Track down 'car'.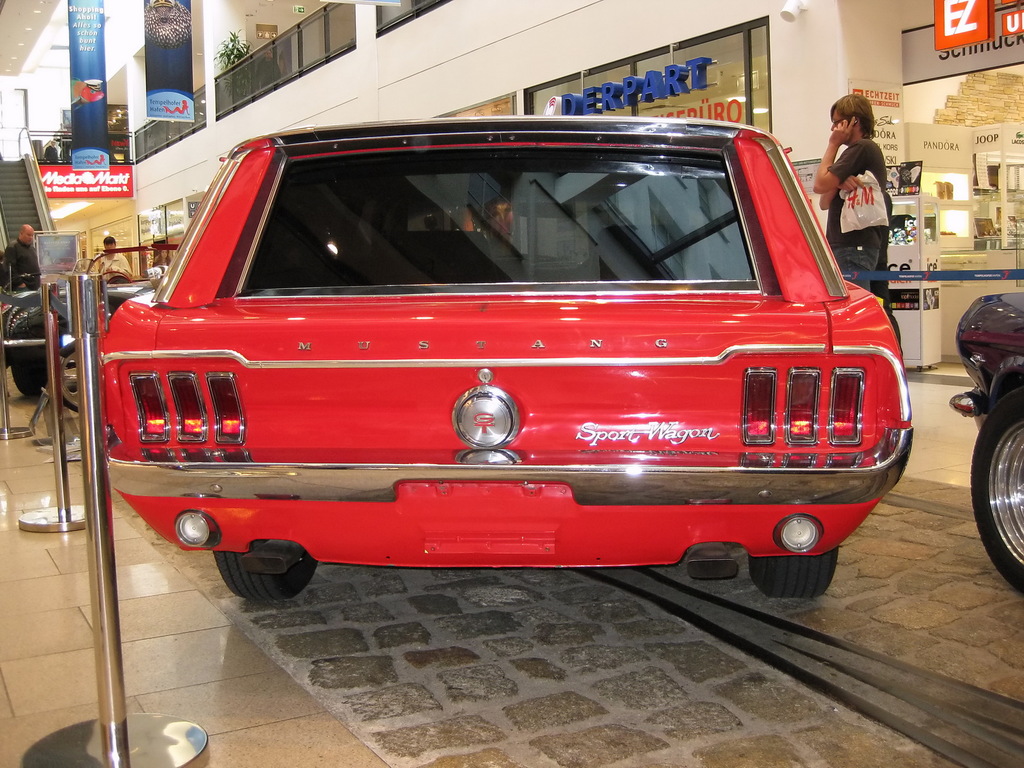
Tracked to <box>944,289,1023,590</box>.
